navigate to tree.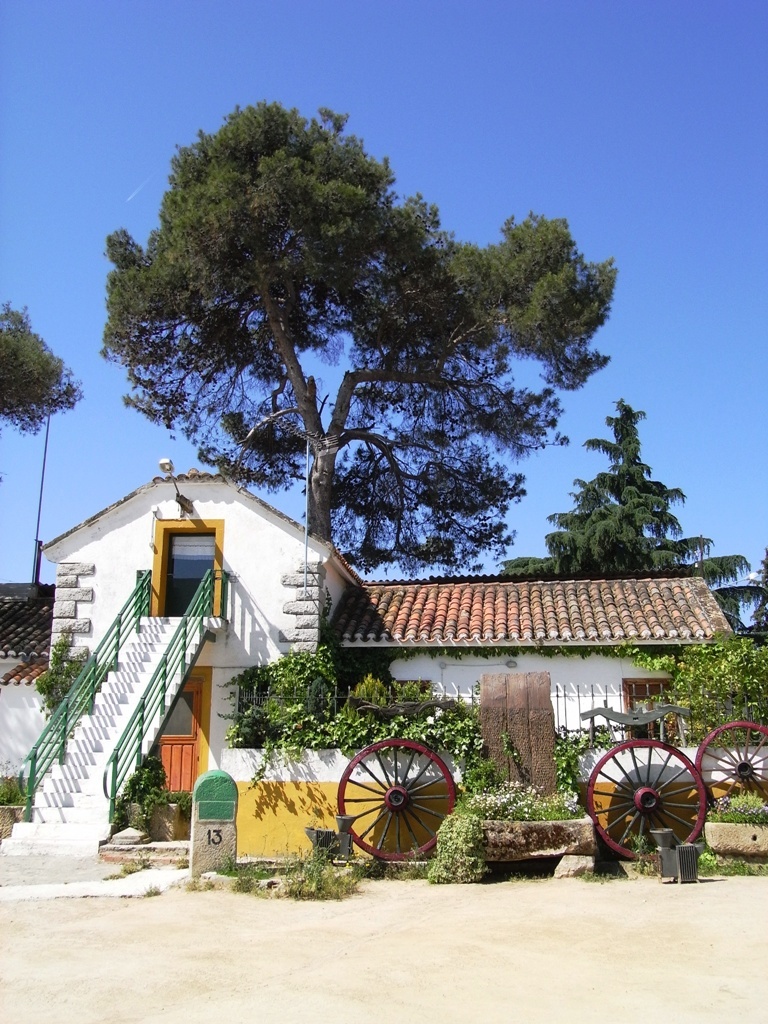
Navigation target: x1=0, y1=293, x2=87, y2=440.
